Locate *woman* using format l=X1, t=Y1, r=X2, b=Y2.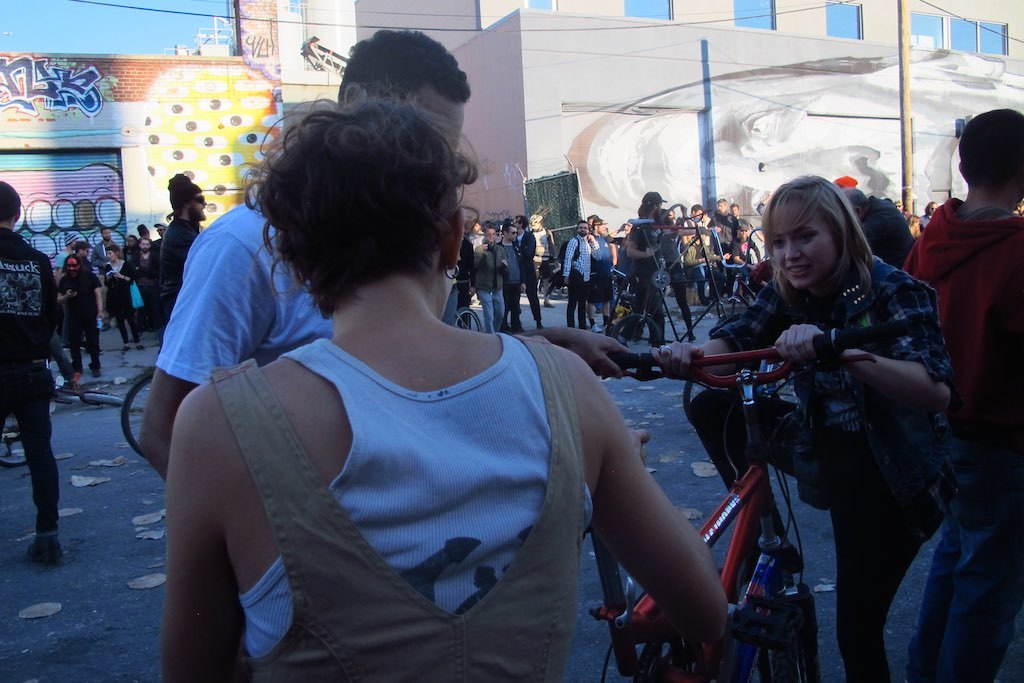
l=105, t=244, r=143, b=355.
